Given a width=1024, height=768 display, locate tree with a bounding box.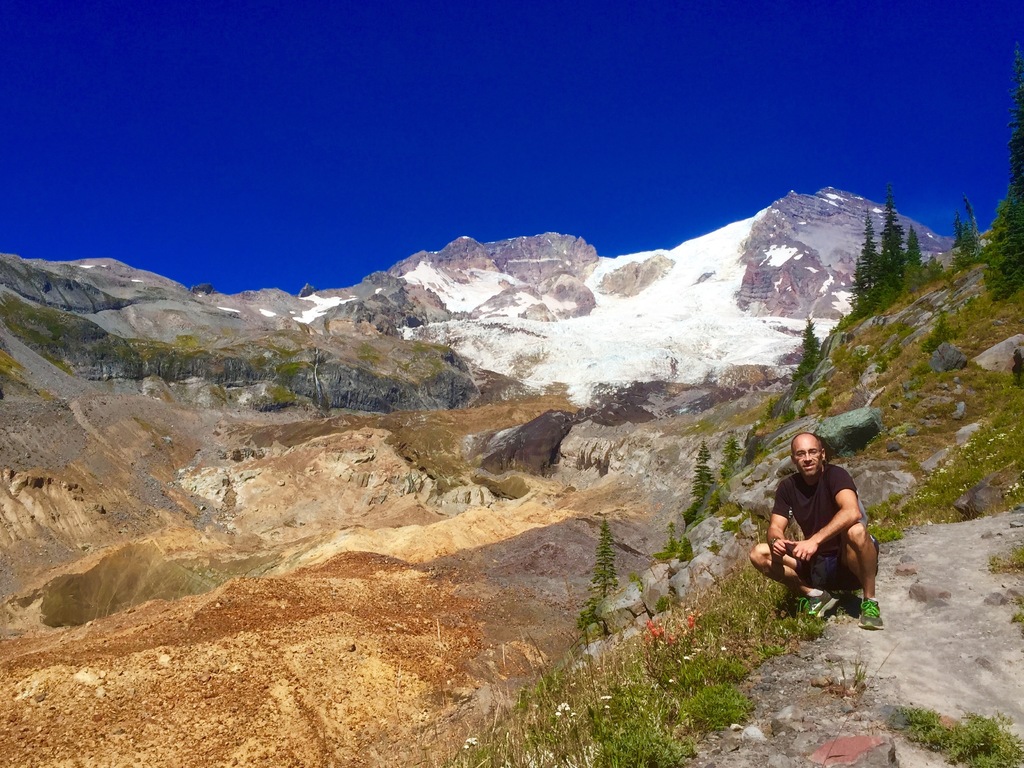
Located: [left=685, top=438, right=720, bottom=522].
